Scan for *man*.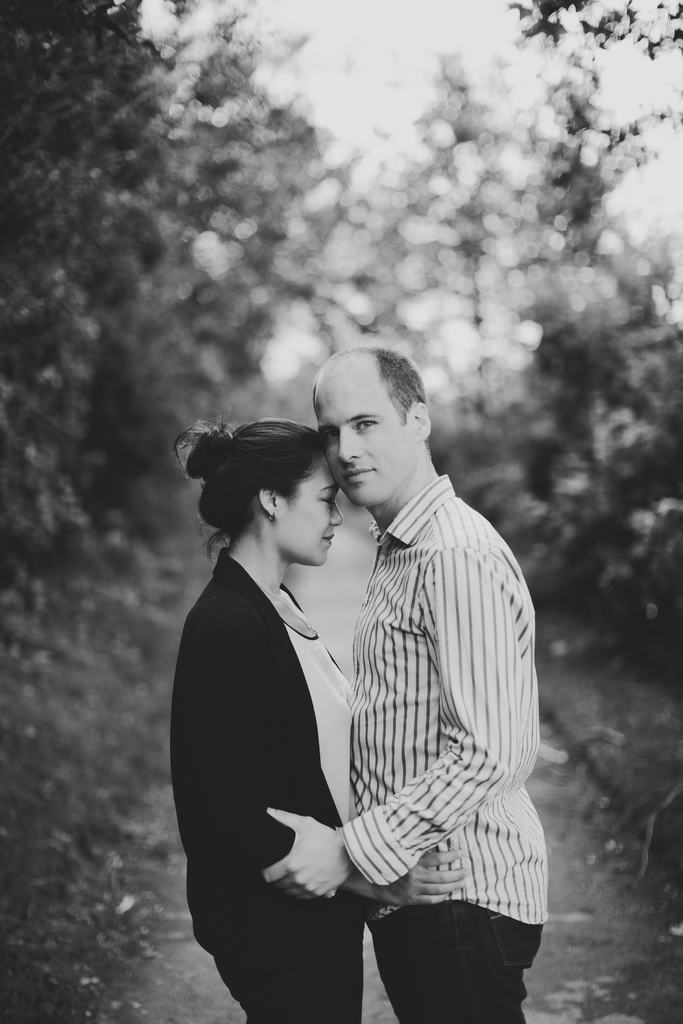
Scan result: bbox=[279, 314, 550, 998].
